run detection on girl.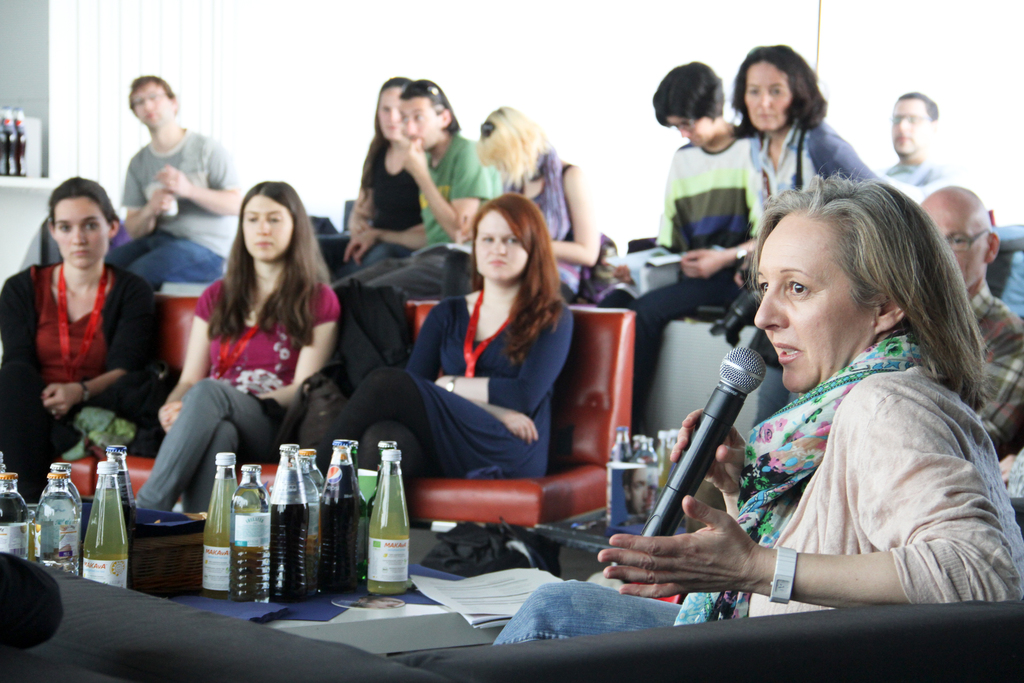
Result: (x1=321, y1=192, x2=572, y2=477).
